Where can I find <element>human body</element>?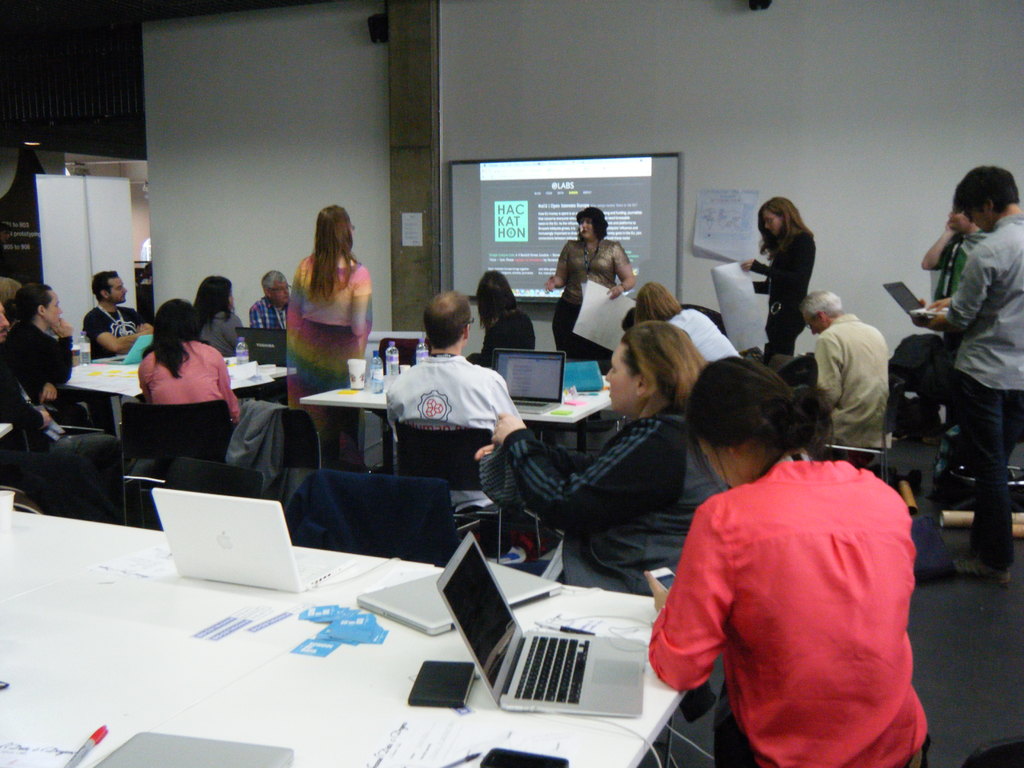
You can find it at rect(81, 266, 148, 363).
